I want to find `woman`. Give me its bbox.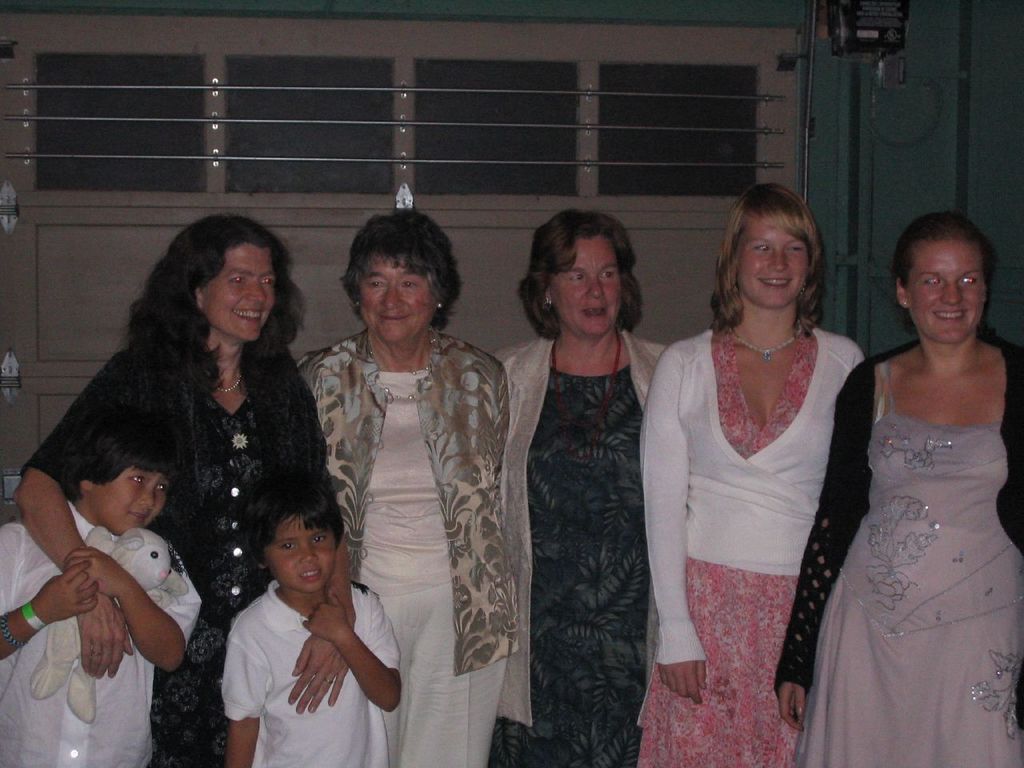
x1=289 y1=204 x2=513 y2=767.
